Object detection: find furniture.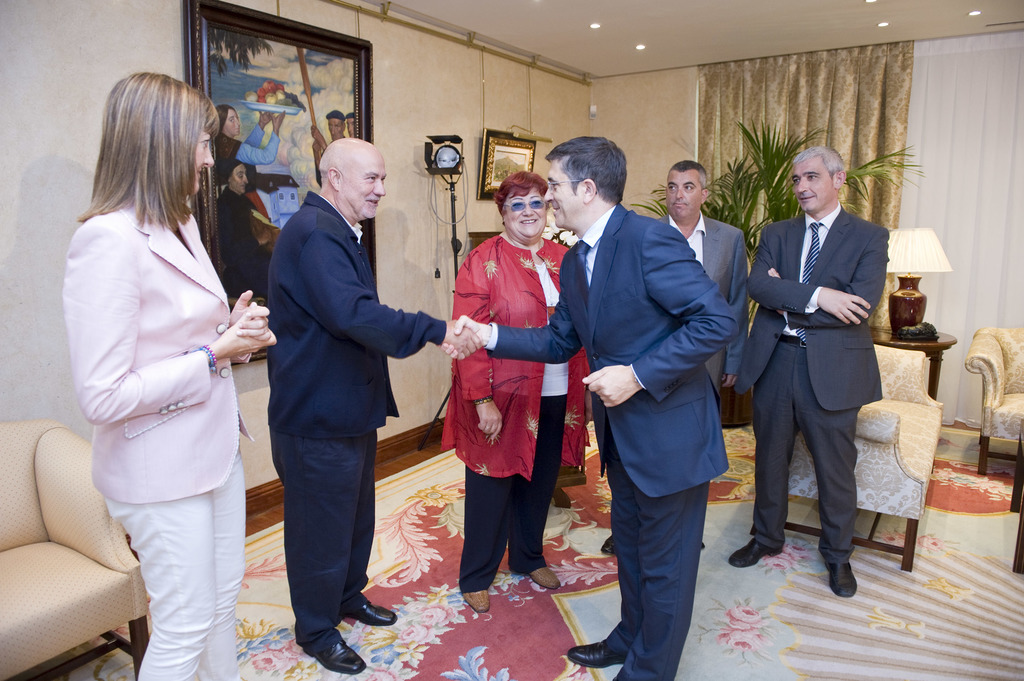
<box>868,328,951,394</box>.
